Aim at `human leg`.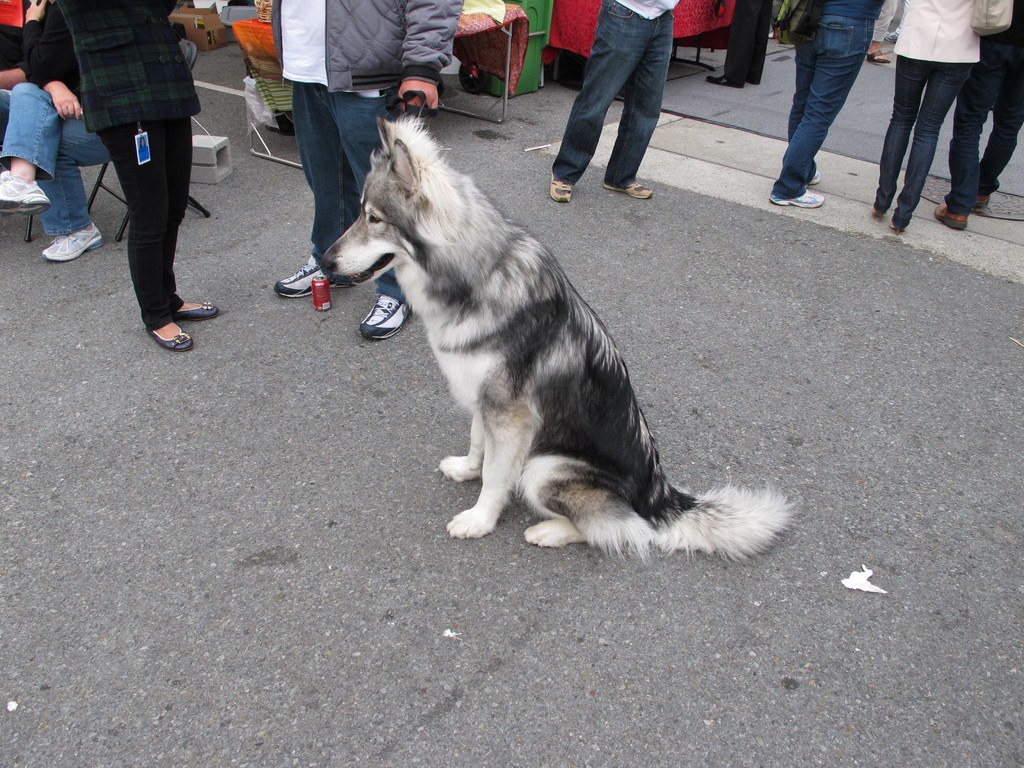
Aimed at 98 122 223 351.
